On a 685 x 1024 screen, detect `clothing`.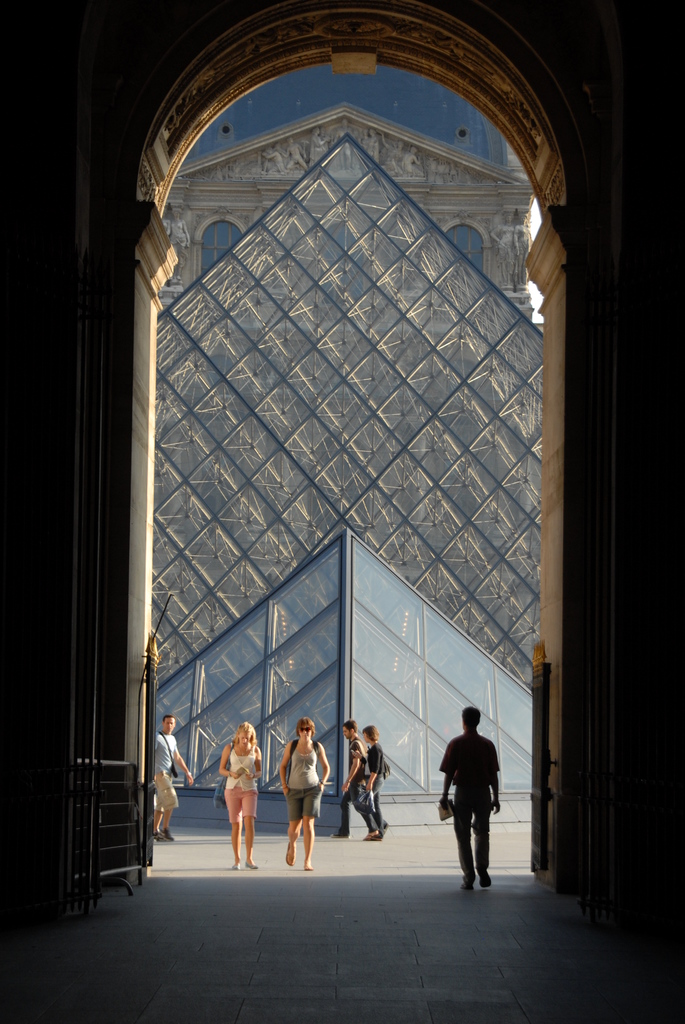
(x1=442, y1=734, x2=493, y2=870).
